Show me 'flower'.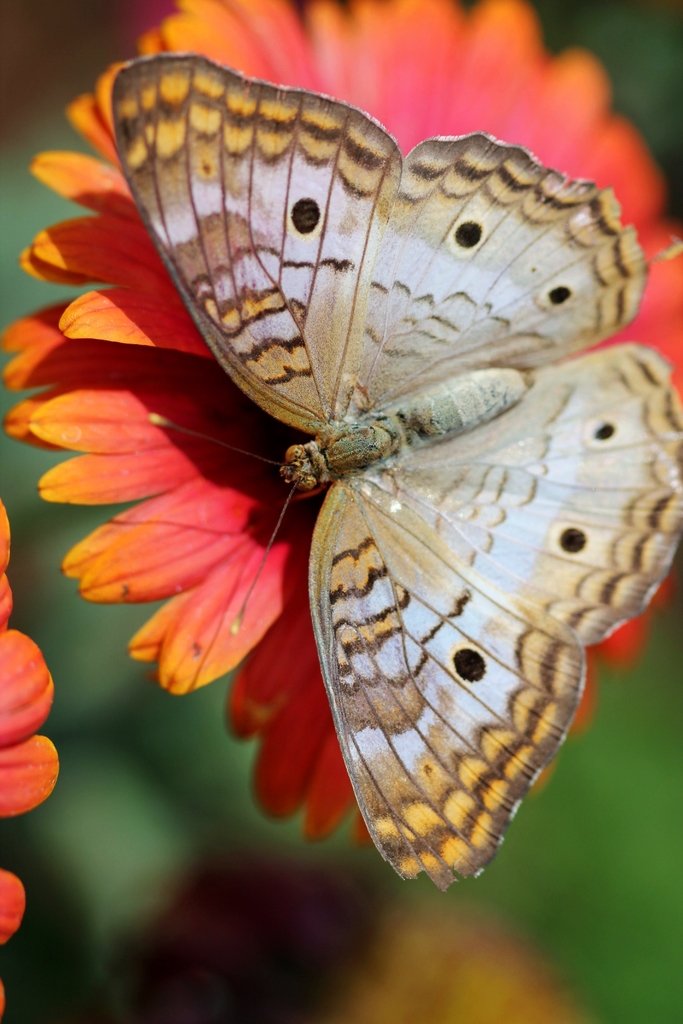
'flower' is here: x1=0, y1=493, x2=62, y2=816.
